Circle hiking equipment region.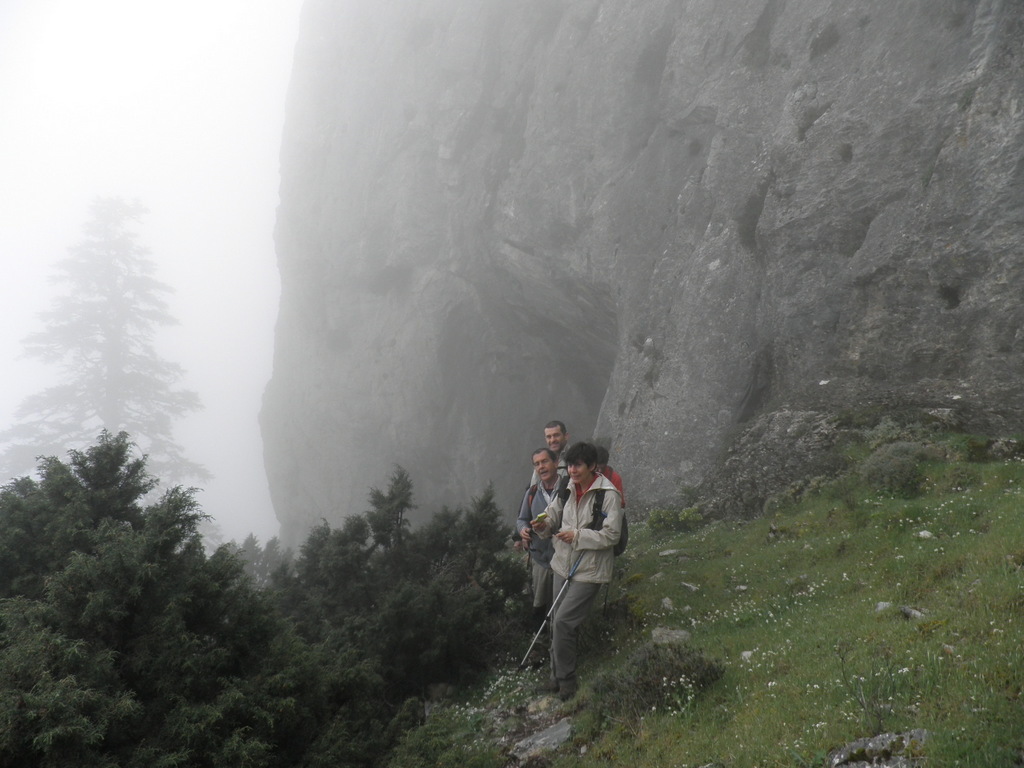
Region: [x1=549, y1=470, x2=612, y2=547].
